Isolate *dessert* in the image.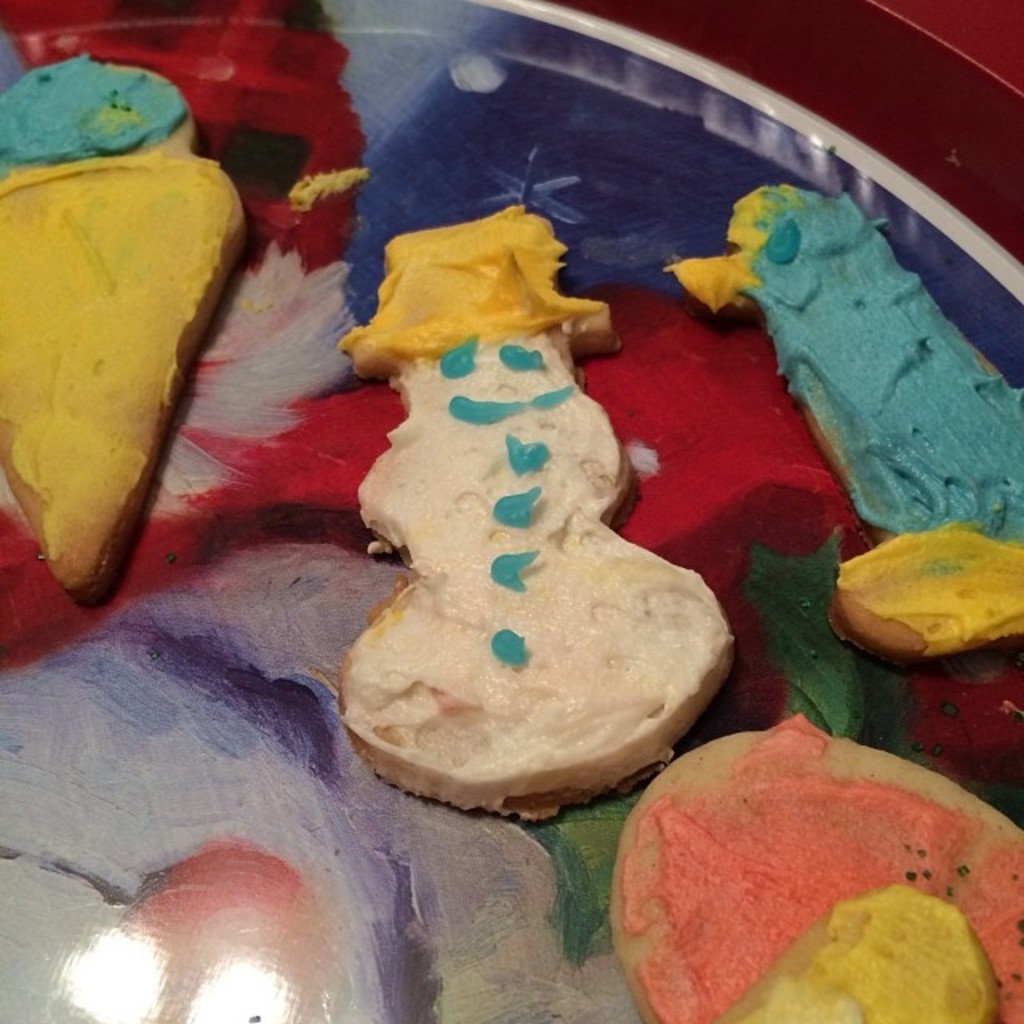
Isolated region: BBox(16, 82, 270, 653).
